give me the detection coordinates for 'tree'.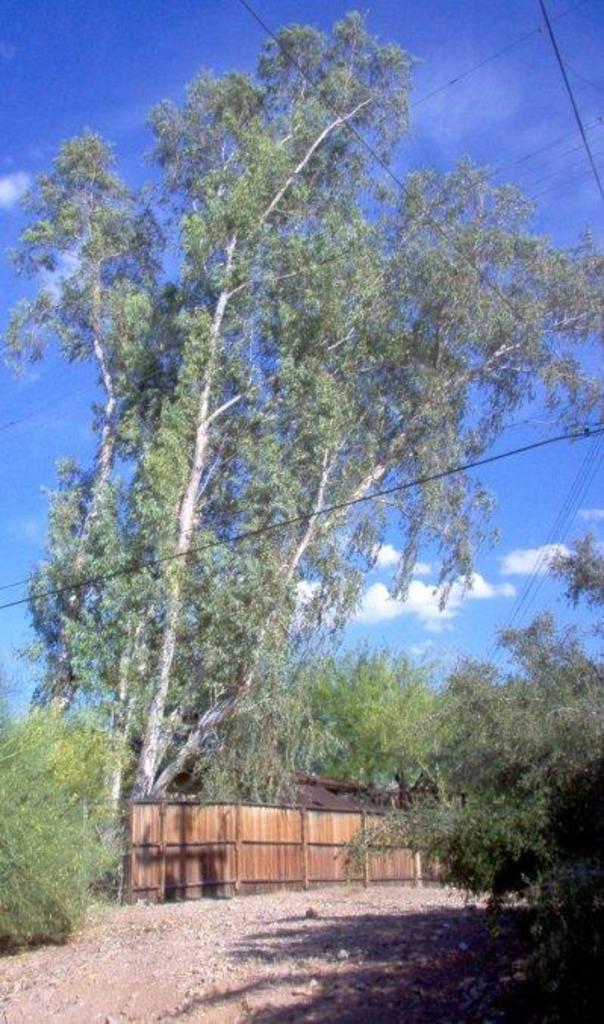
BBox(298, 632, 450, 794).
